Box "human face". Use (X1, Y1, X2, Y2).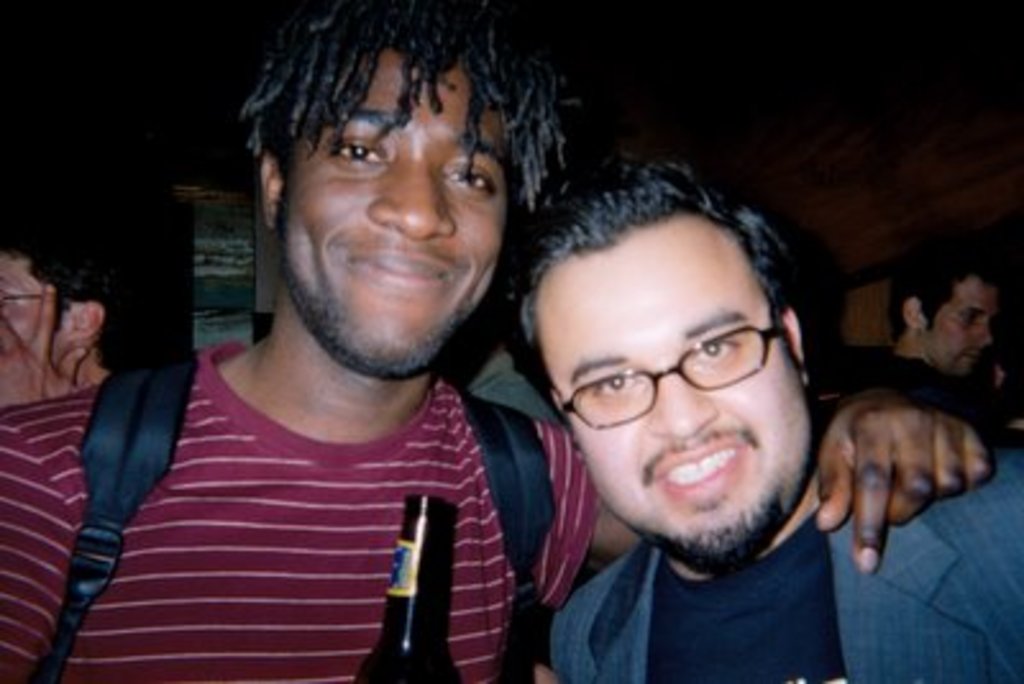
(927, 272, 1009, 379).
